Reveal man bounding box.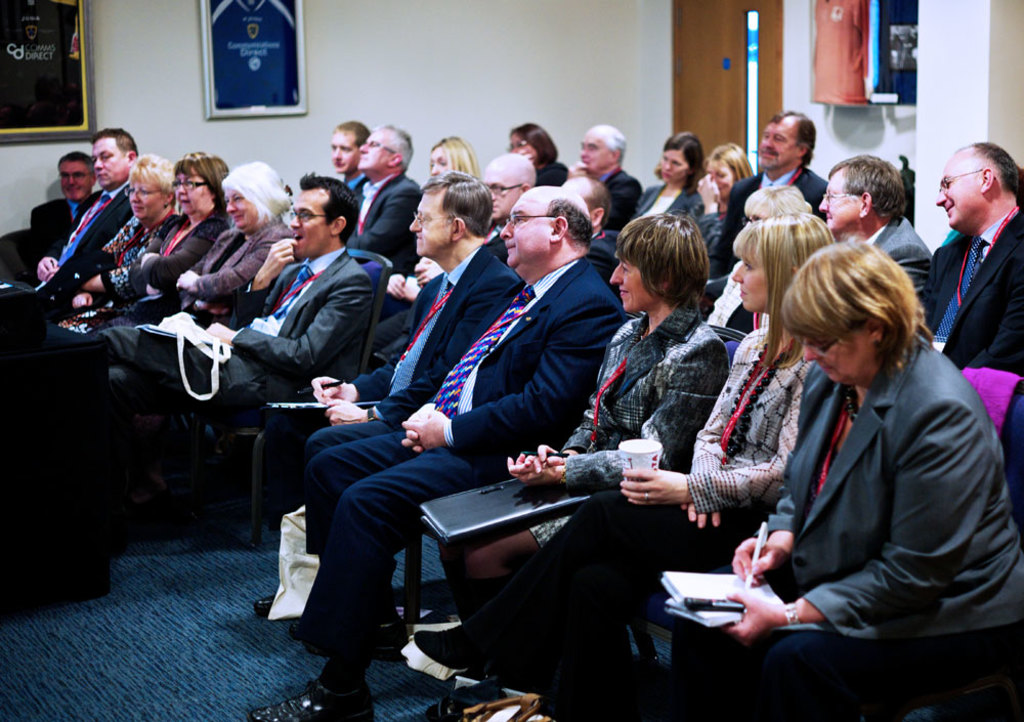
Revealed: bbox=[486, 152, 540, 257].
